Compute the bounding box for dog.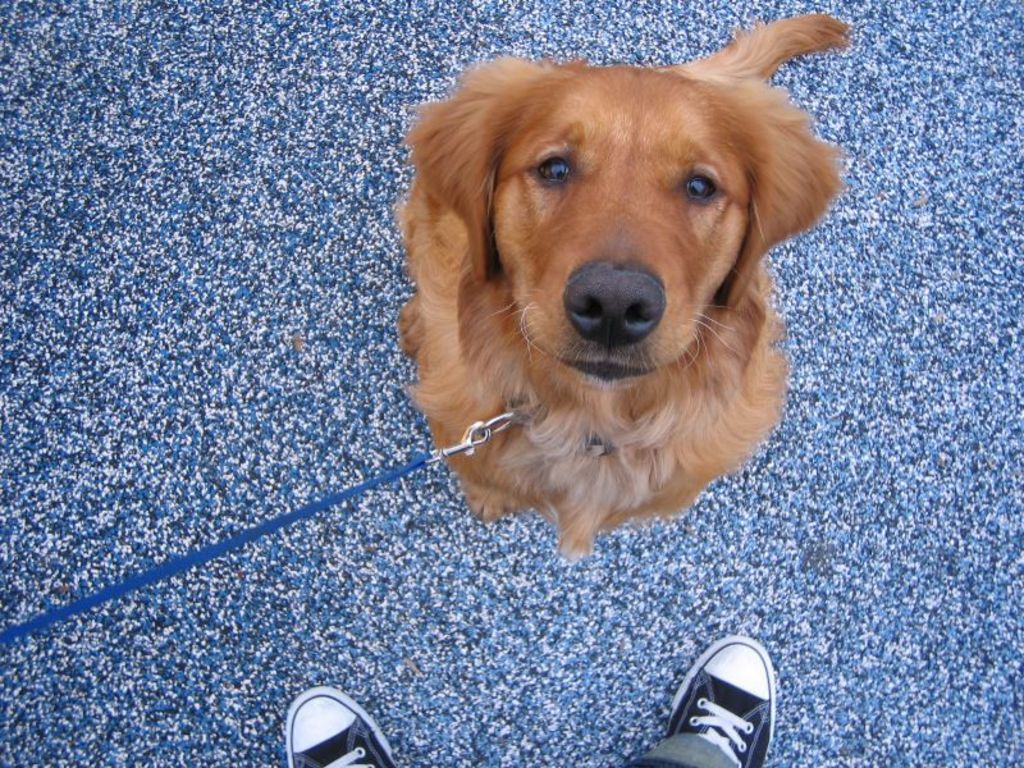
bbox=(403, 14, 849, 567).
